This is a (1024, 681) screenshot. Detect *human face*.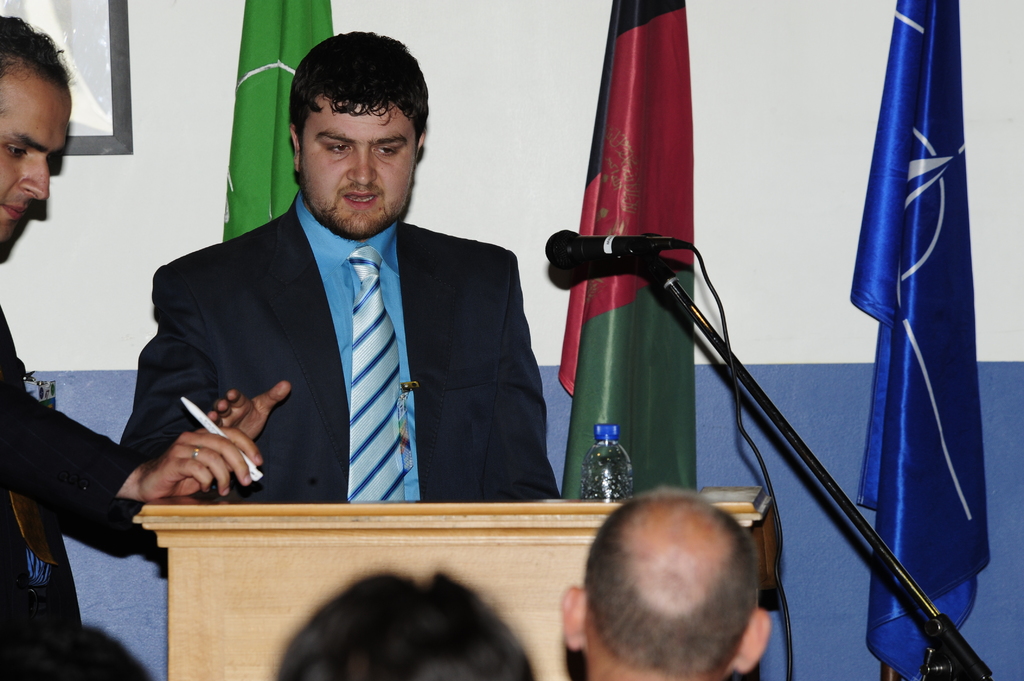
[x1=296, y1=92, x2=417, y2=232].
